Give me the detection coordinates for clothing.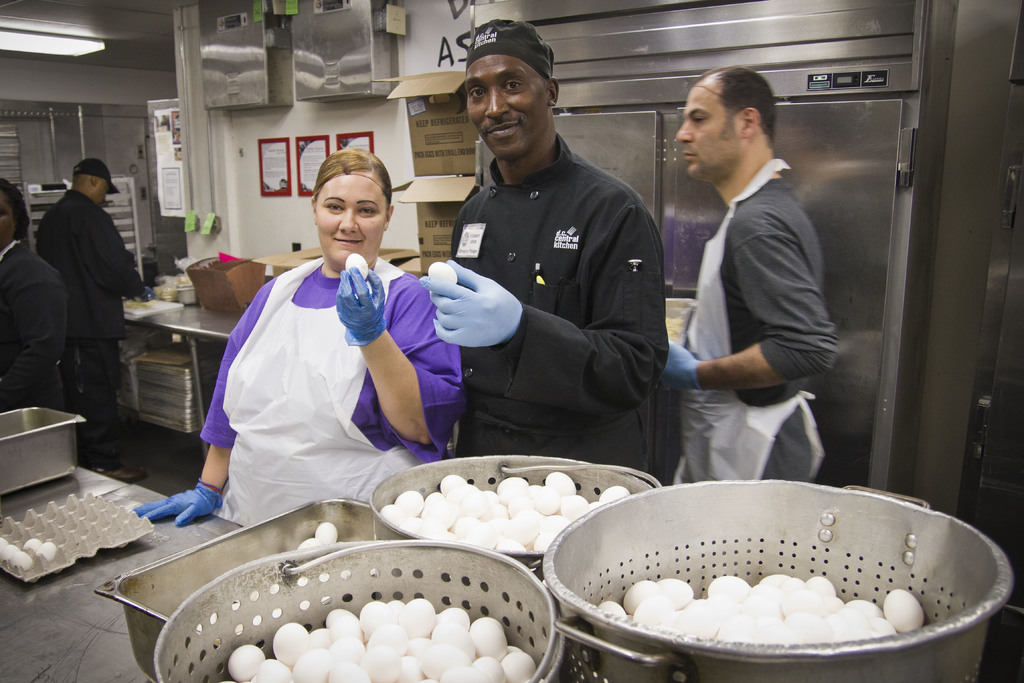
box=[673, 155, 840, 491].
